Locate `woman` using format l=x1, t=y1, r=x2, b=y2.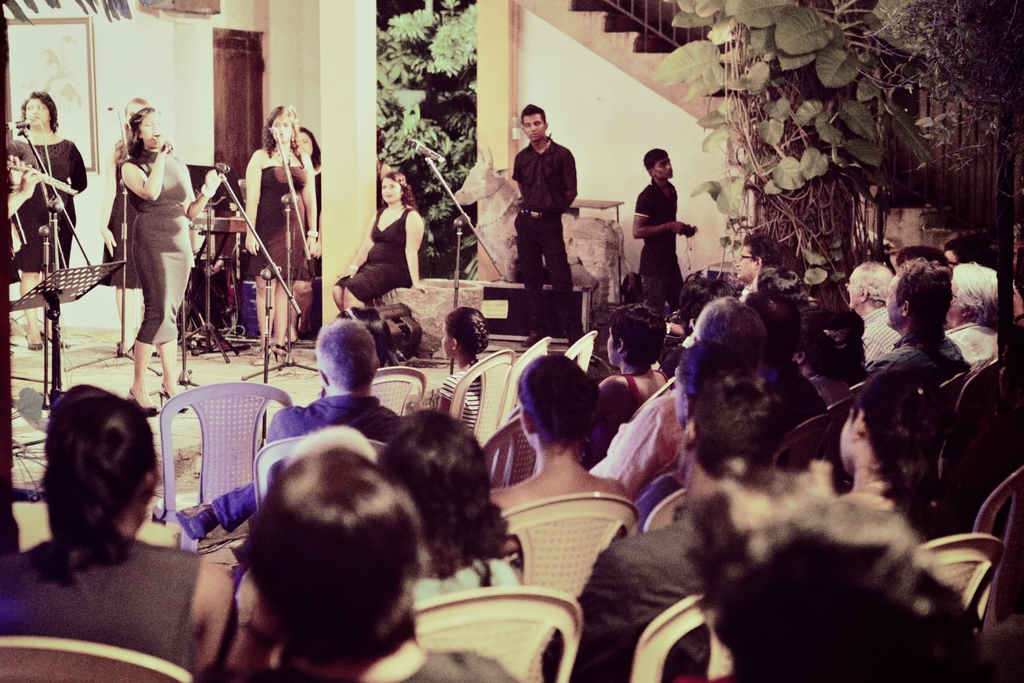
l=237, t=101, r=321, b=357.
